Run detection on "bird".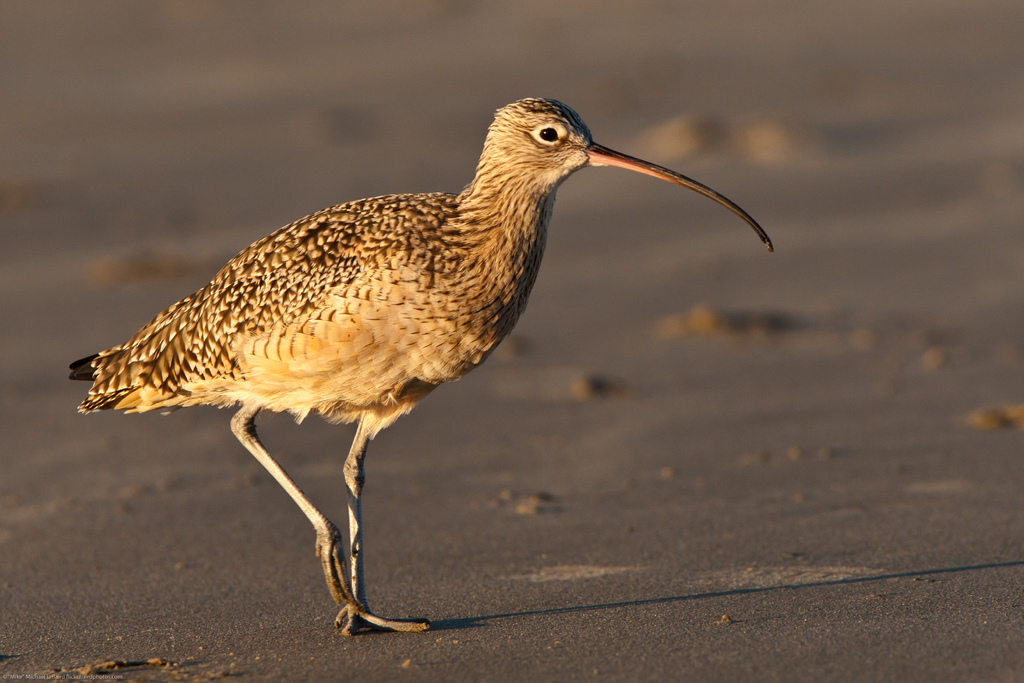
Result: box=[67, 102, 777, 607].
